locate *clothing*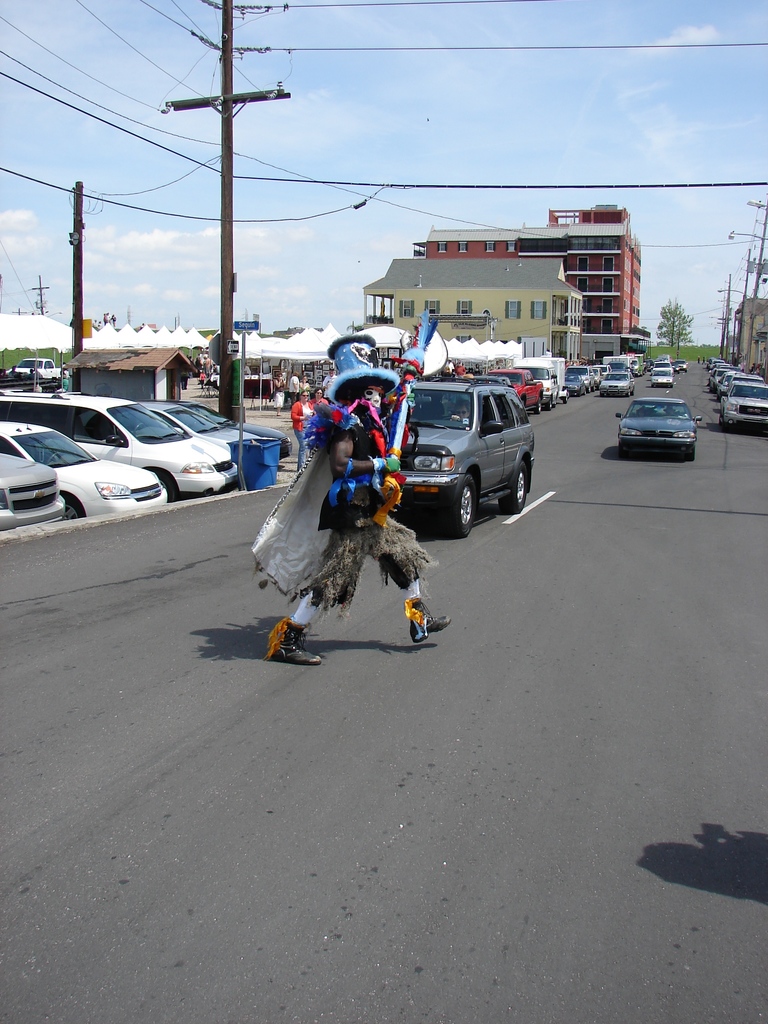
292 401 312 475
